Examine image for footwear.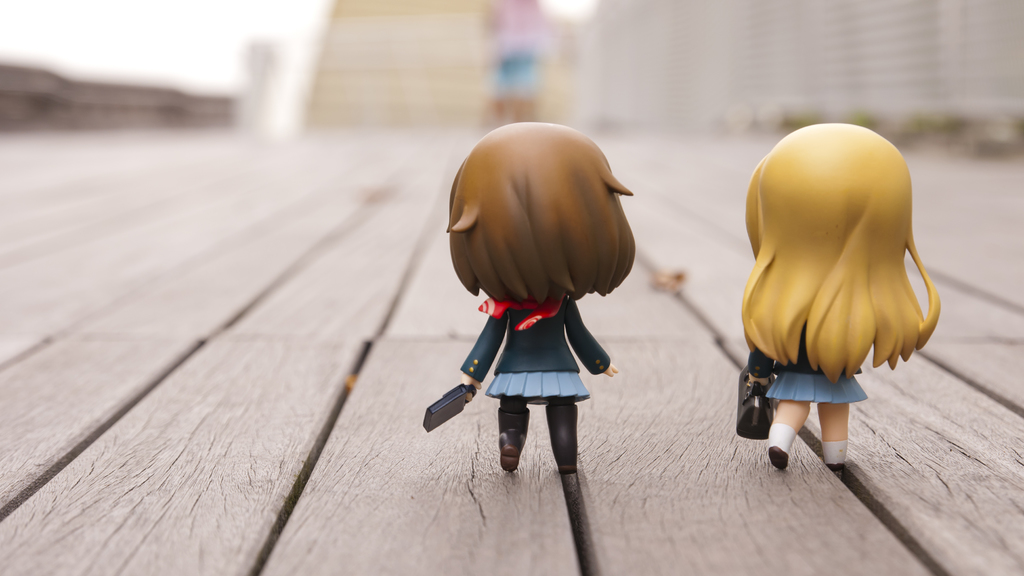
Examination result: Rect(828, 465, 843, 479).
